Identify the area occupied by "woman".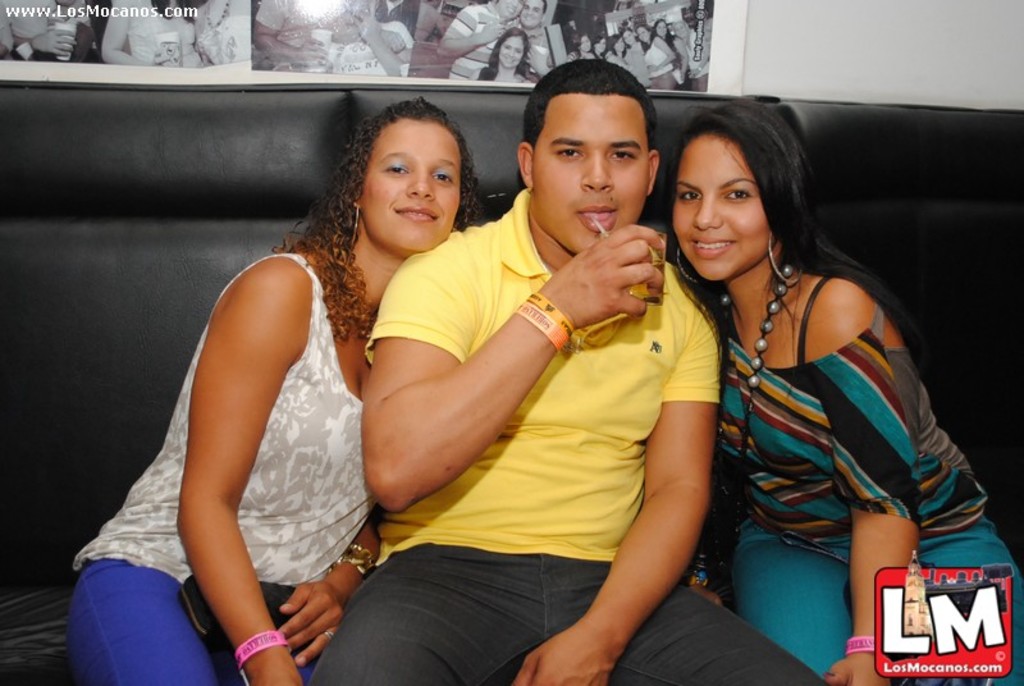
Area: x1=572 y1=32 x2=599 y2=59.
